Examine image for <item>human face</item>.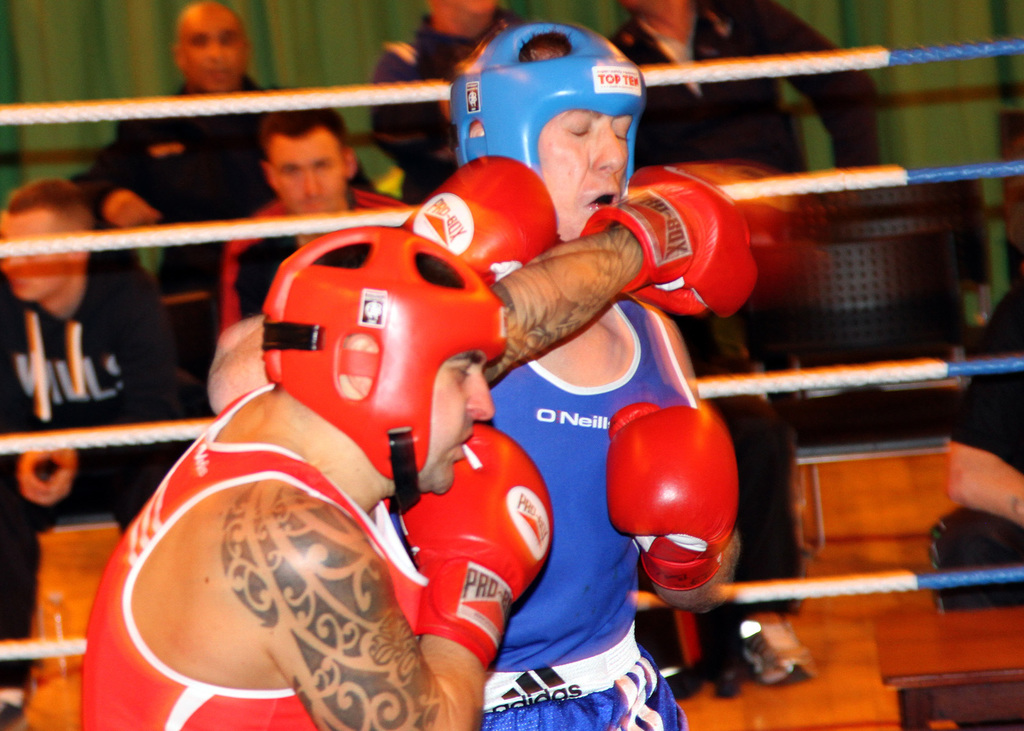
Examination result: <bbox>278, 130, 344, 214</bbox>.
